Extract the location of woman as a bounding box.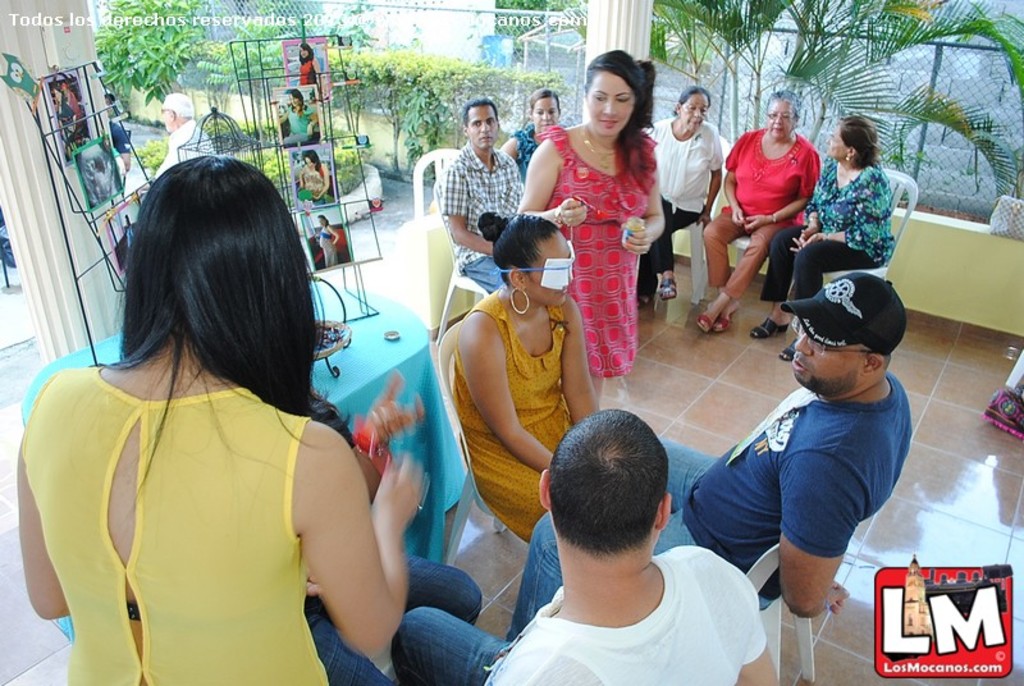
pyautogui.locateOnScreen(497, 86, 562, 164).
